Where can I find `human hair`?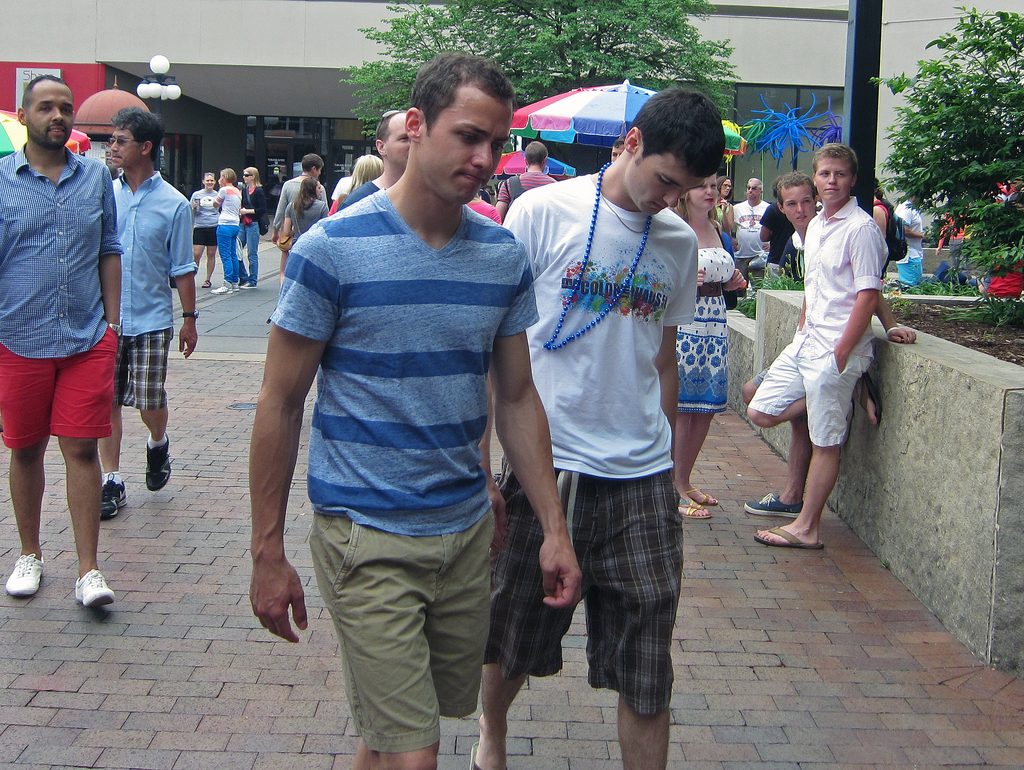
You can find it at [348, 154, 380, 188].
